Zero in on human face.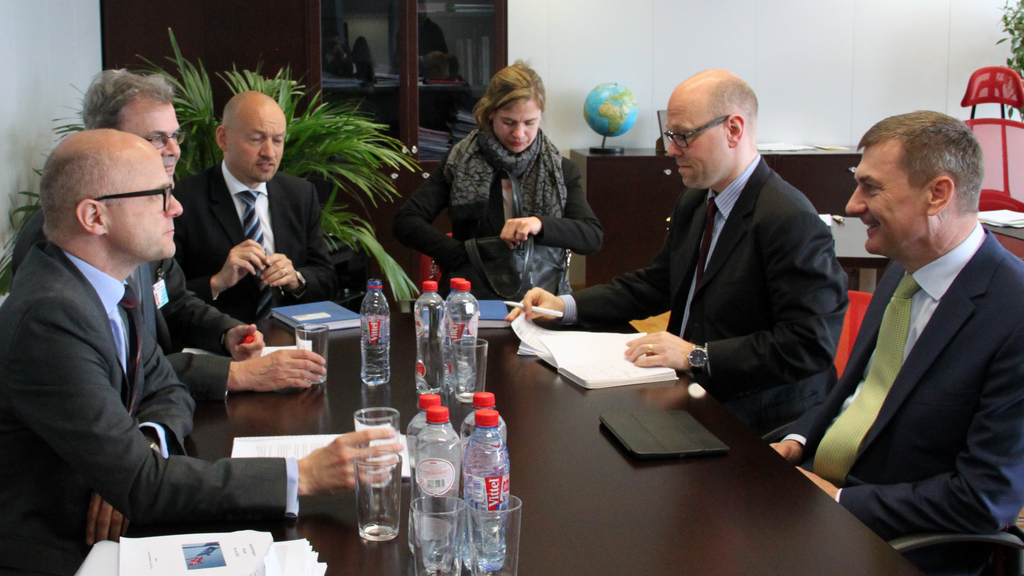
Zeroed in: (115,153,186,263).
